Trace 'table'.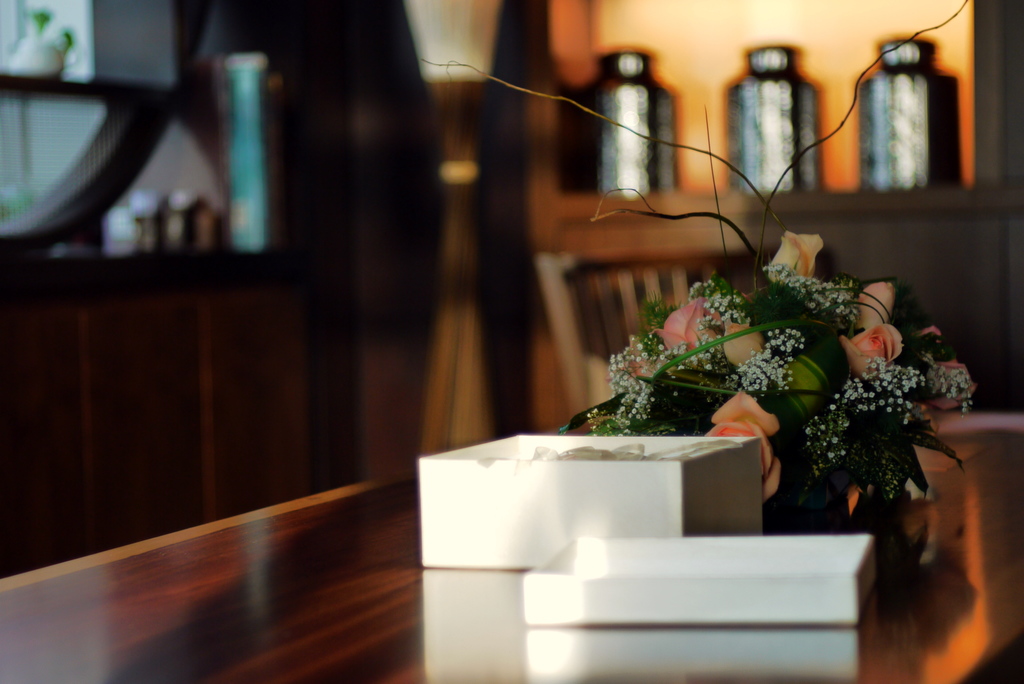
Traced to <region>0, 373, 1023, 683</region>.
